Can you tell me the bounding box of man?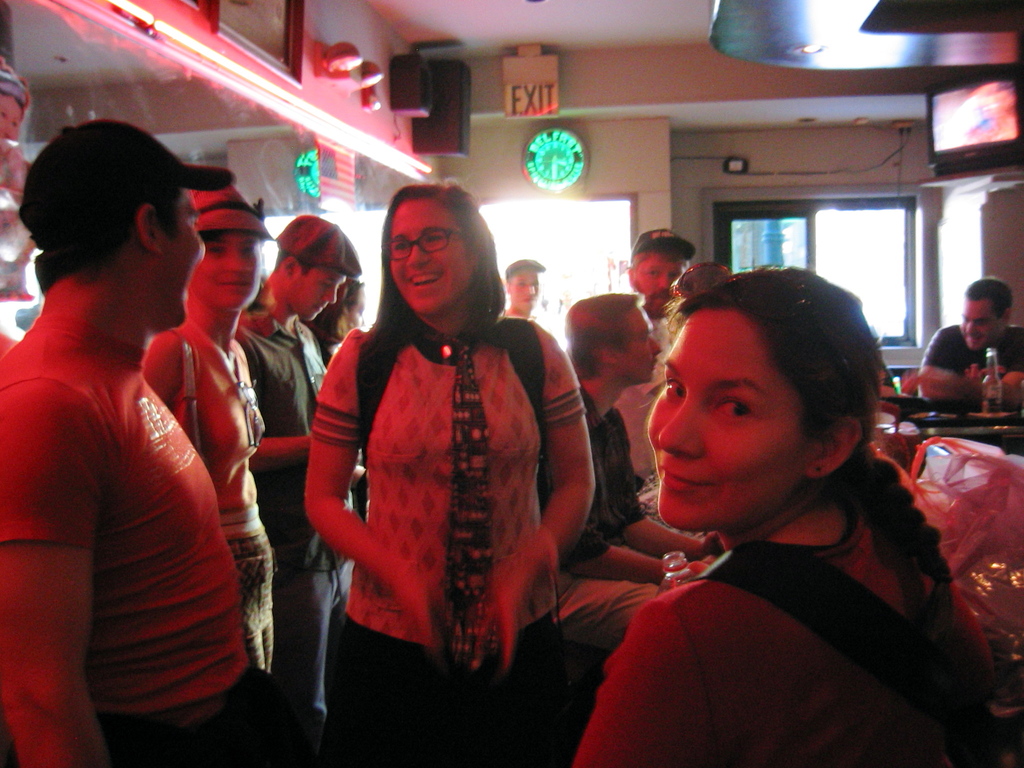
Rect(239, 214, 367, 759).
